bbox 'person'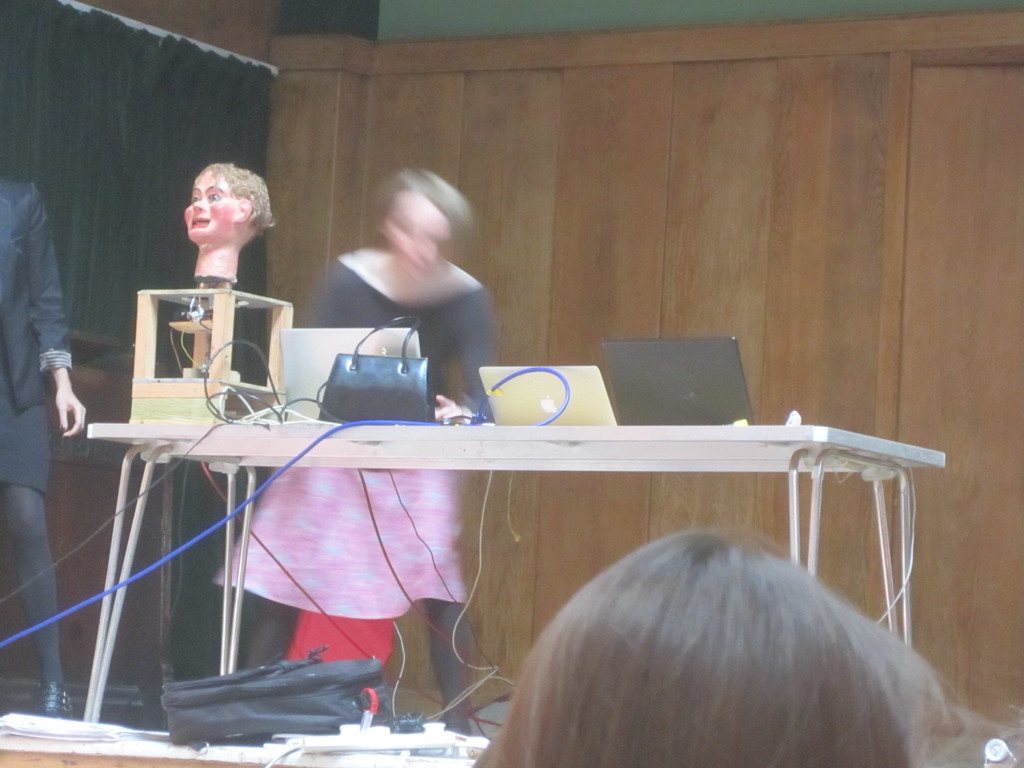
detection(0, 179, 86, 715)
